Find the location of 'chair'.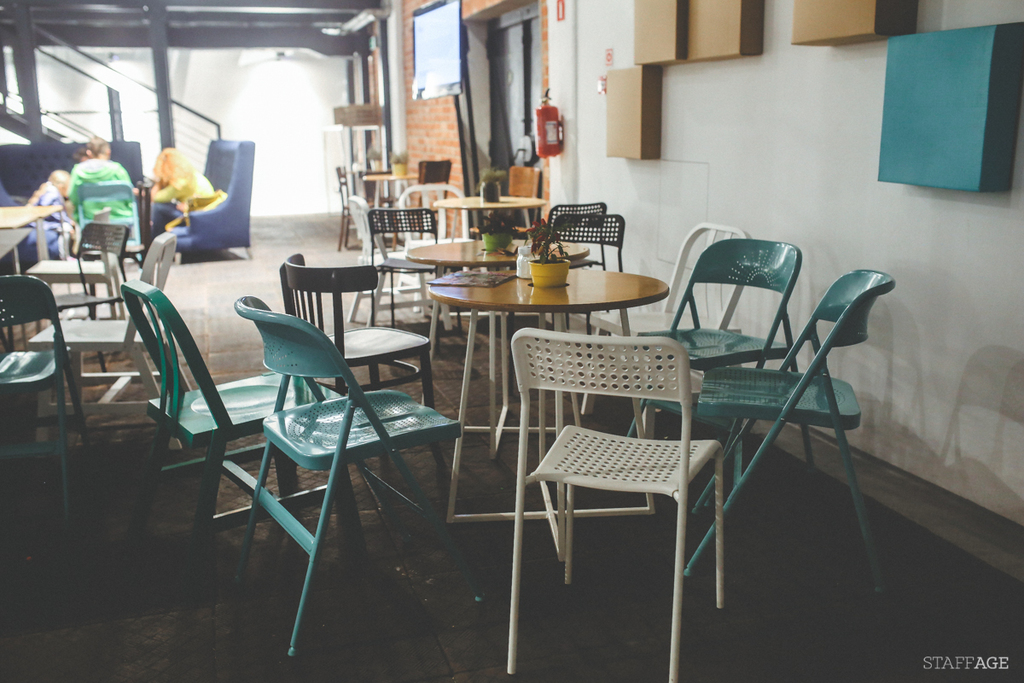
Location: [25, 230, 195, 449].
